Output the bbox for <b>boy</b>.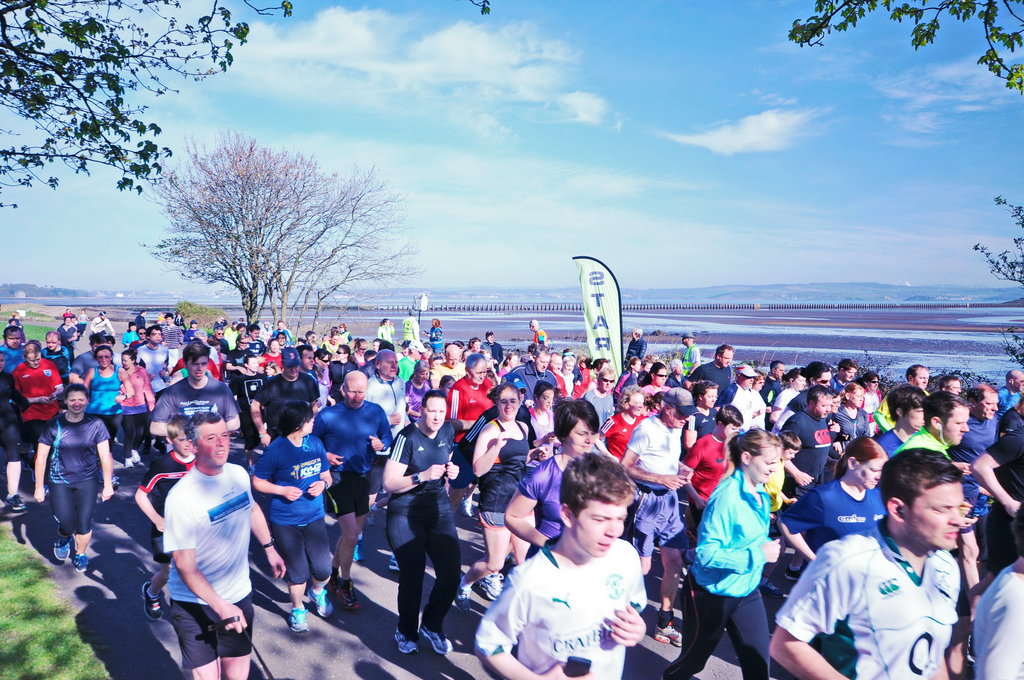
locate(678, 405, 739, 534).
